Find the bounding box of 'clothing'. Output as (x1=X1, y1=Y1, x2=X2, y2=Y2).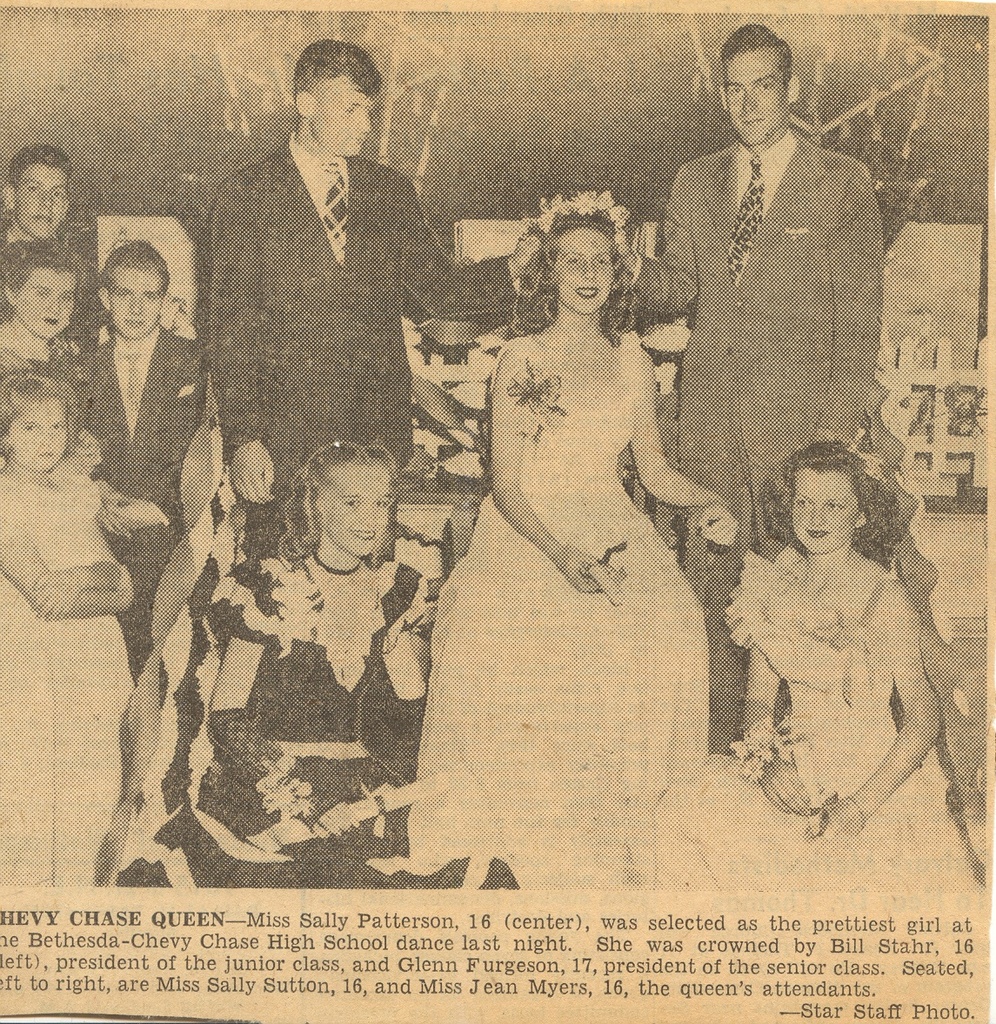
(x1=100, y1=559, x2=518, y2=893).
